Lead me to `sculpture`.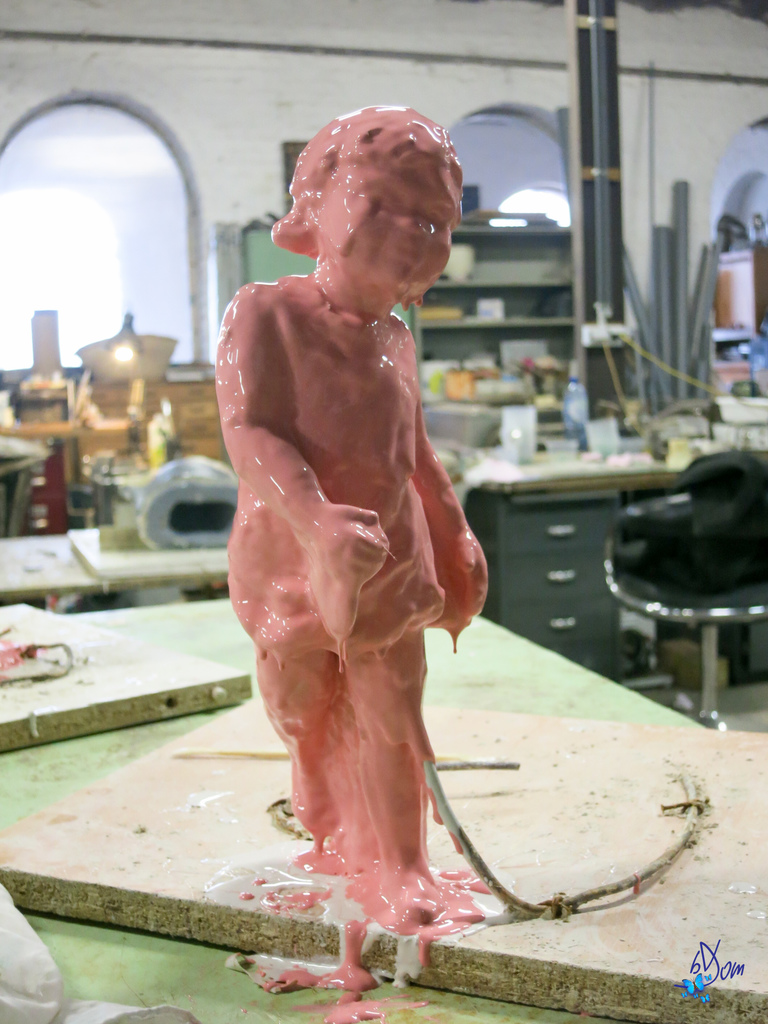
Lead to l=217, t=99, r=506, b=953.
